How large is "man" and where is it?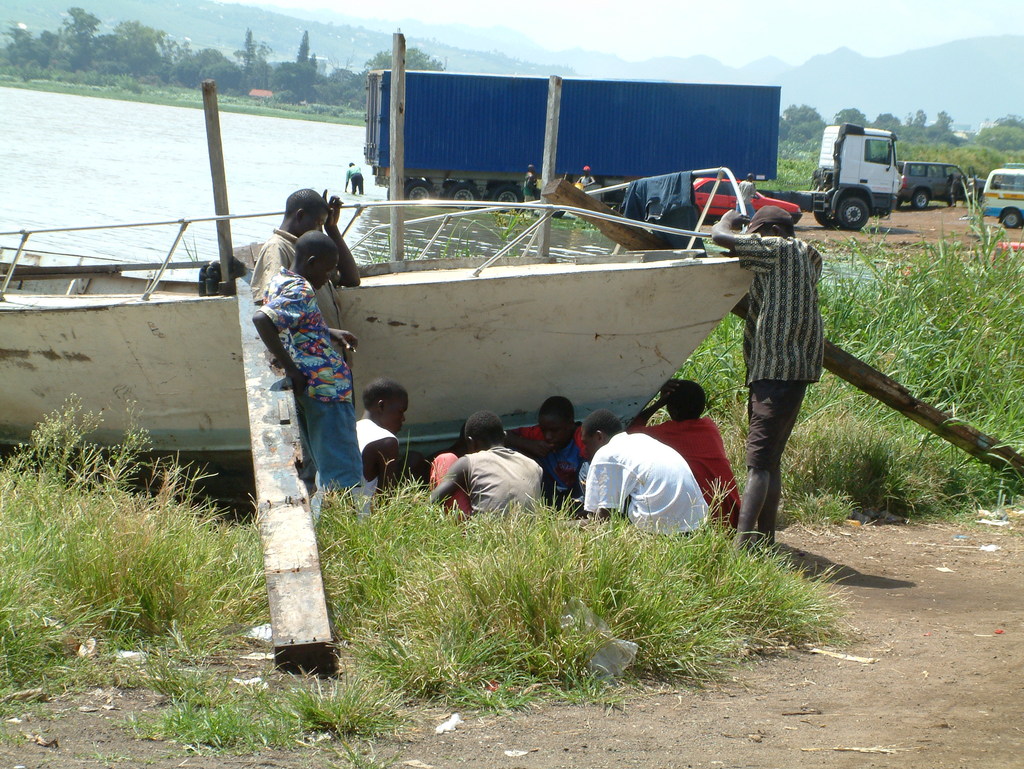
Bounding box: x1=514, y1=167, x2=535, y2=207.
